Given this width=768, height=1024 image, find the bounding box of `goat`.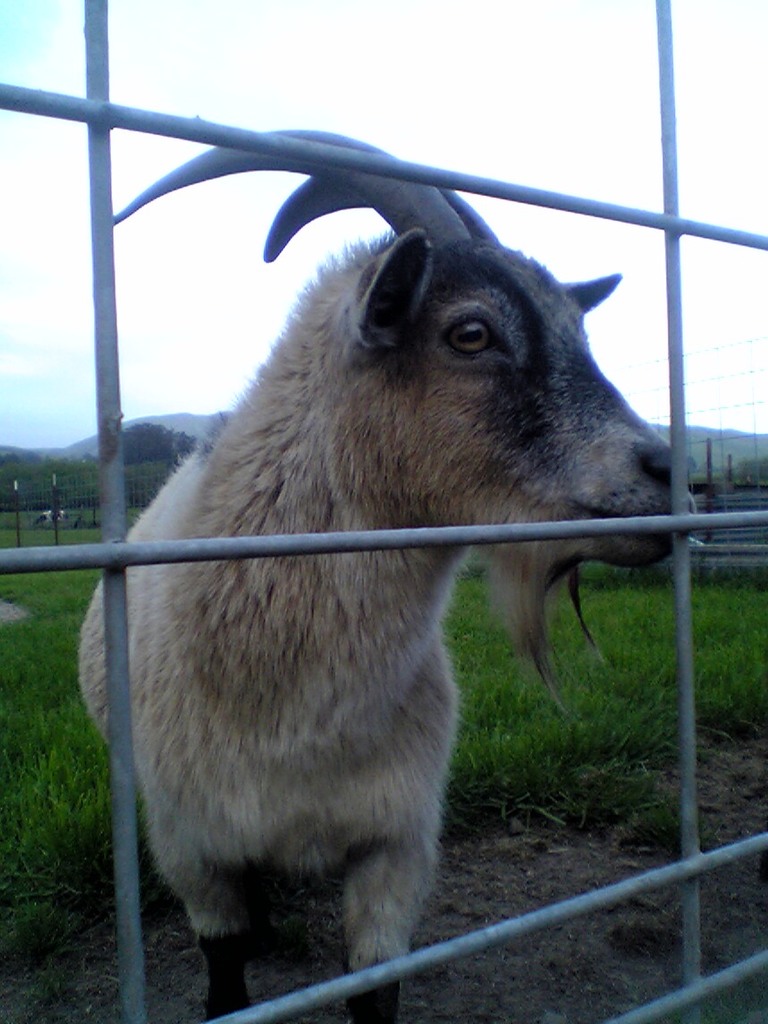
region(75, 128, 698, 1022).
